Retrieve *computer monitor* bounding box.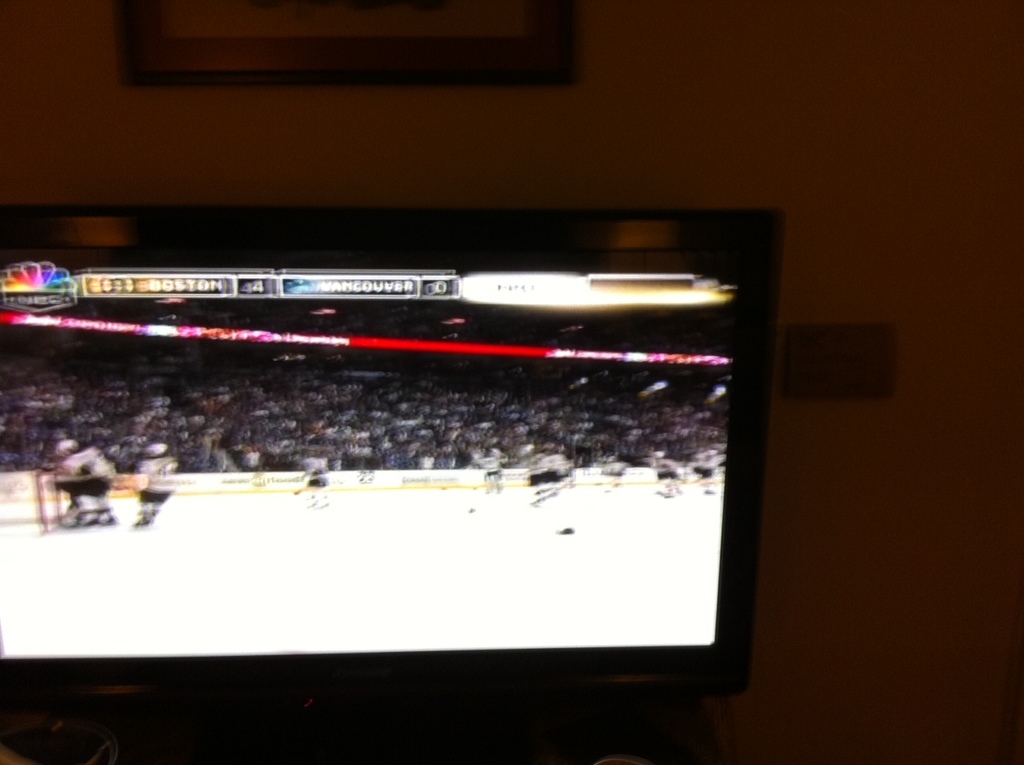
Bounding box: bbox(62, 172, 766, 670).
